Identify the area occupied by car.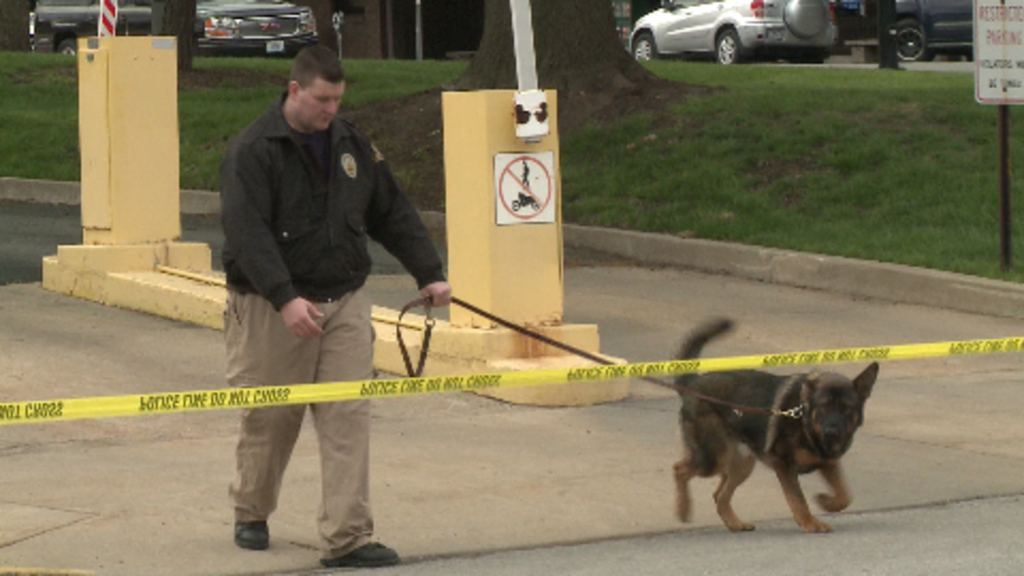
Area: [845,0,988,64].
